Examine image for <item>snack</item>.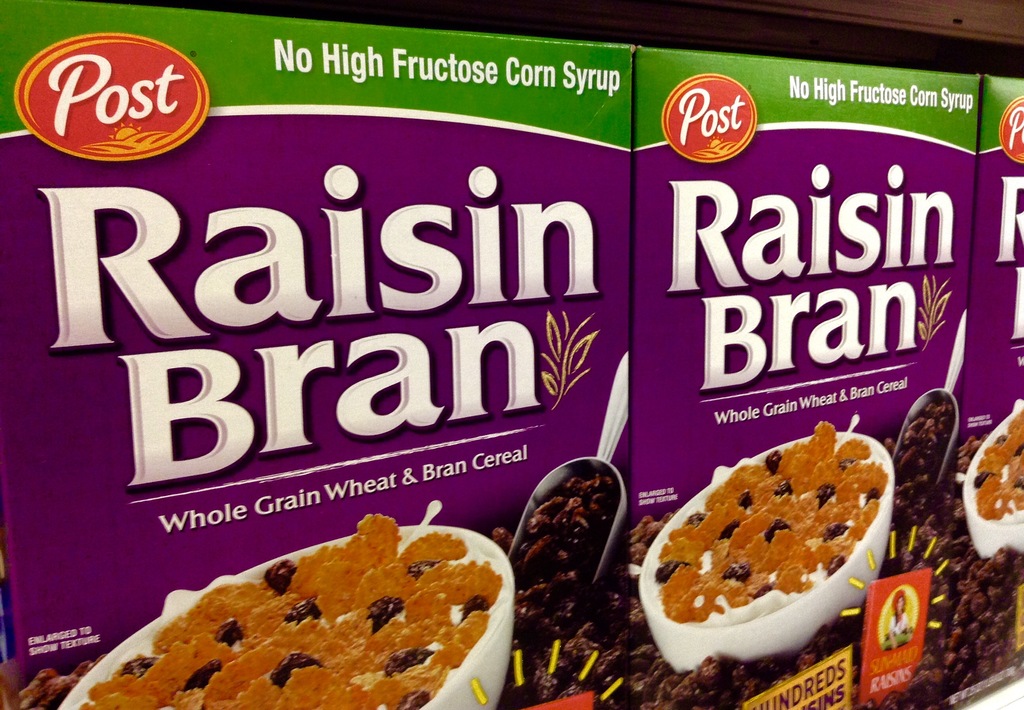
Examination result: <region>959, 68, 1023, 677</region>.
